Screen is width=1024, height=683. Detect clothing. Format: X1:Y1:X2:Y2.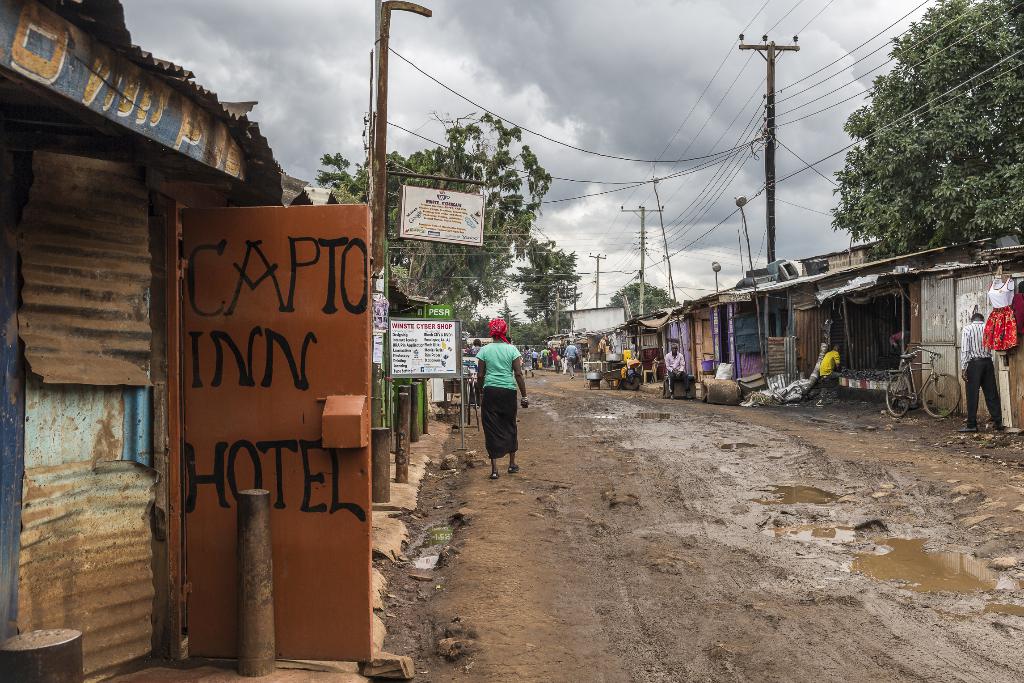
470:321:532:472.
